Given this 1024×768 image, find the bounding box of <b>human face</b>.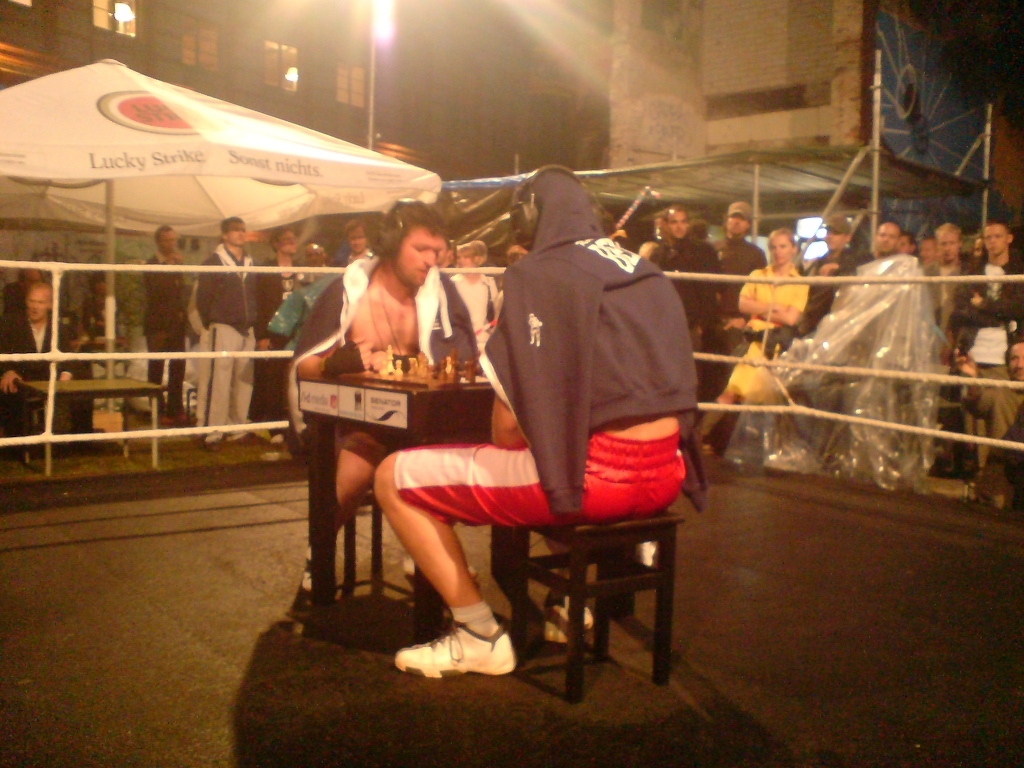
region(393, 221, 445, 288).
